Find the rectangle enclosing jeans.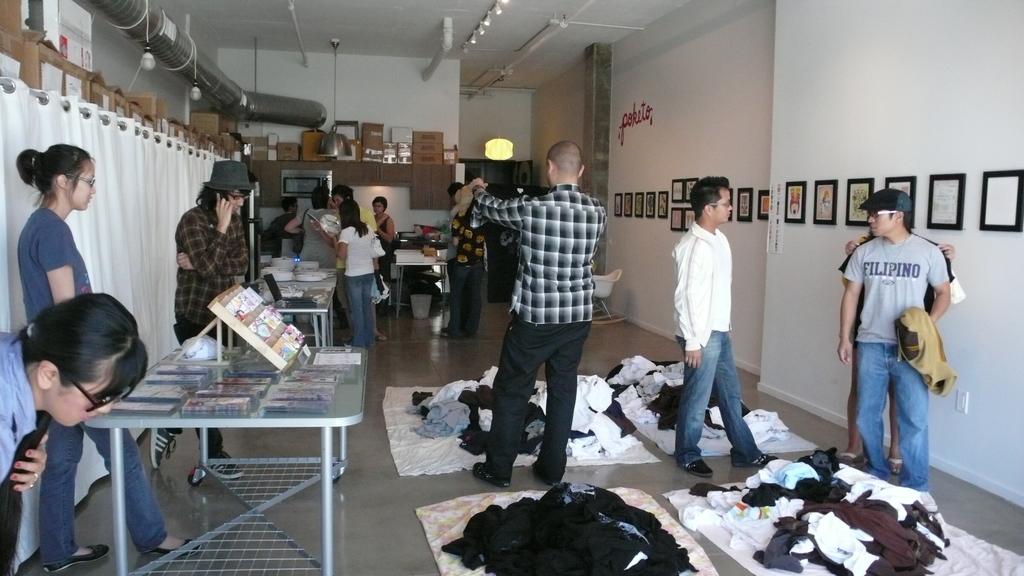
(474, 321, 594, 481).
